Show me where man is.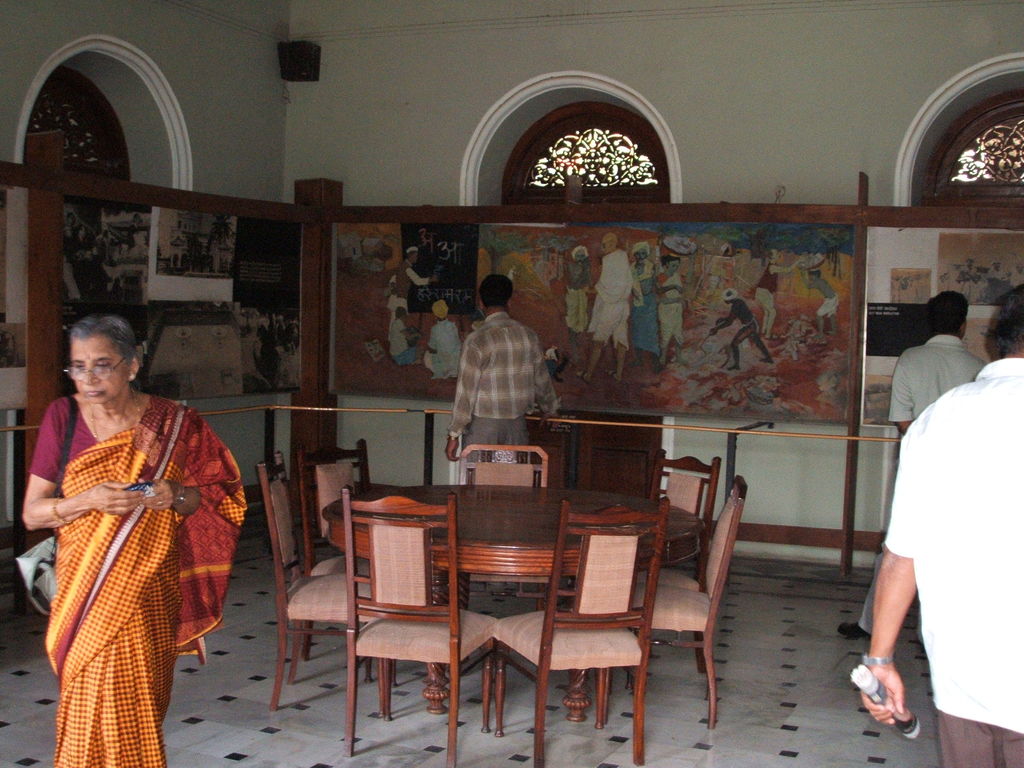
man is at {"x1": 630, "y1": 242, "x2": 665, "y2": 372}.
